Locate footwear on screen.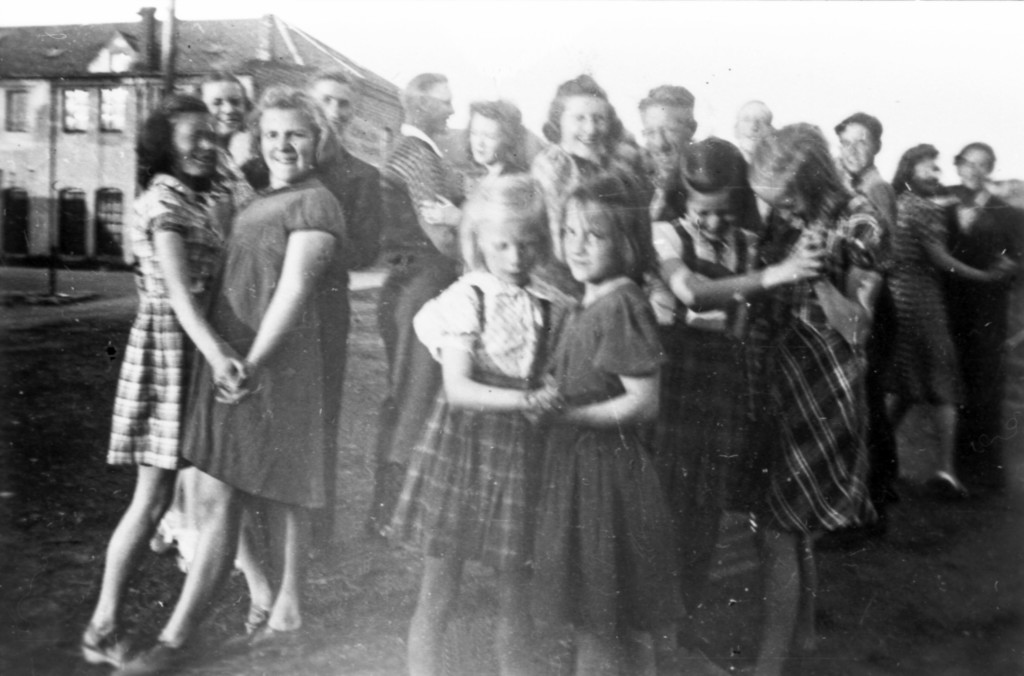
On screen at 76/609/157/669.
